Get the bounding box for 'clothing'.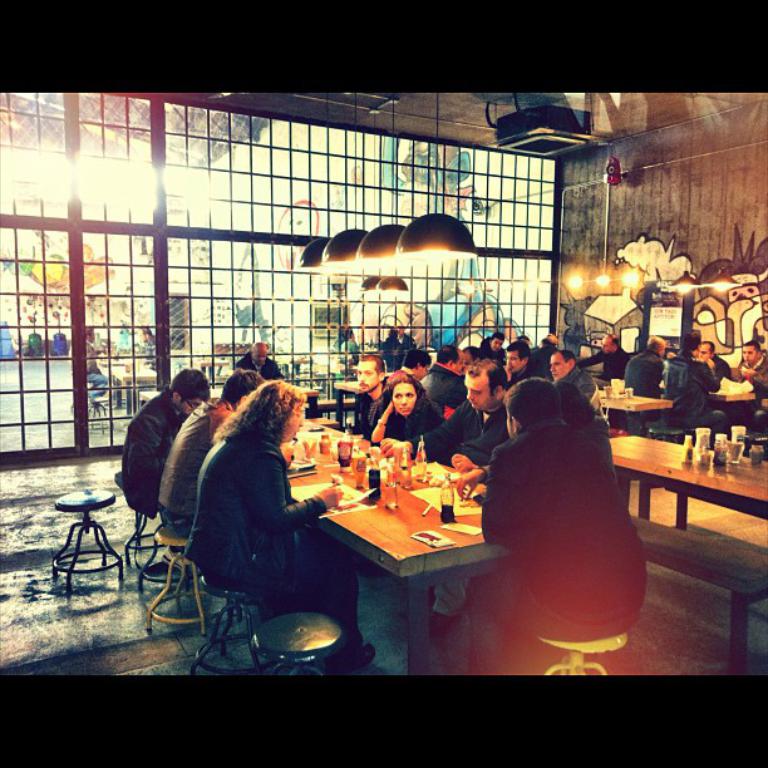
x1=353 y1=394 x2=387 y2=443.
